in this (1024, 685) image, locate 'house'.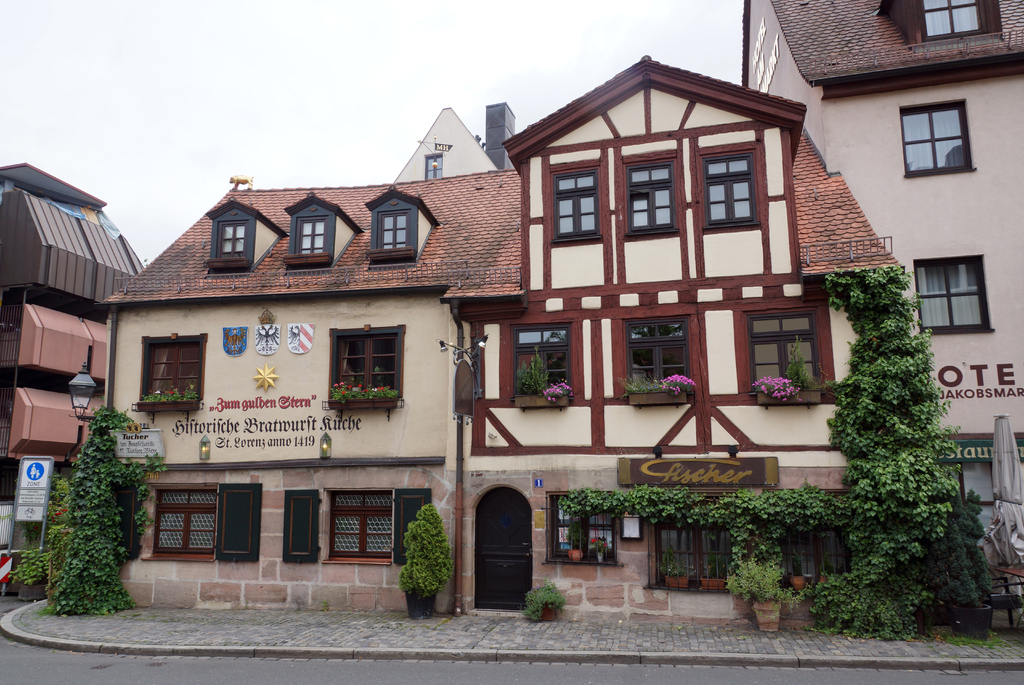
Bounding box: {"x1": 93, "y1": 0, "x2": 1023, "y2": 623}.
